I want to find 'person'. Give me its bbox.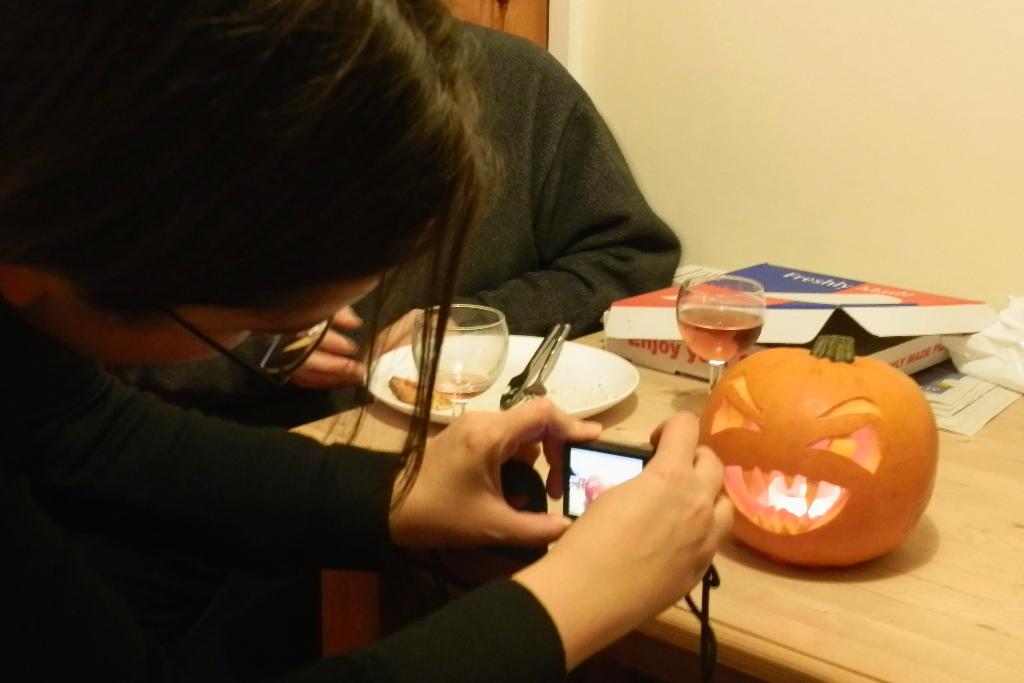
[134, 0, 722, 395].
